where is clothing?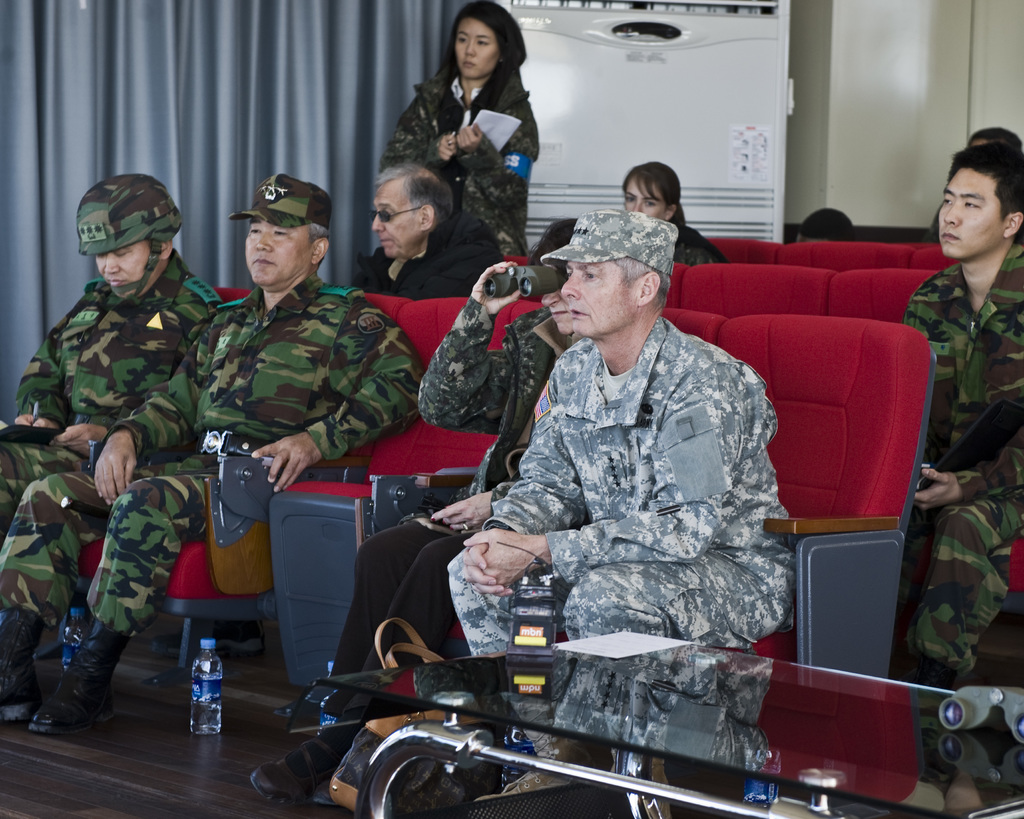
x1=3 y1=261 x2=214 y2=623.
